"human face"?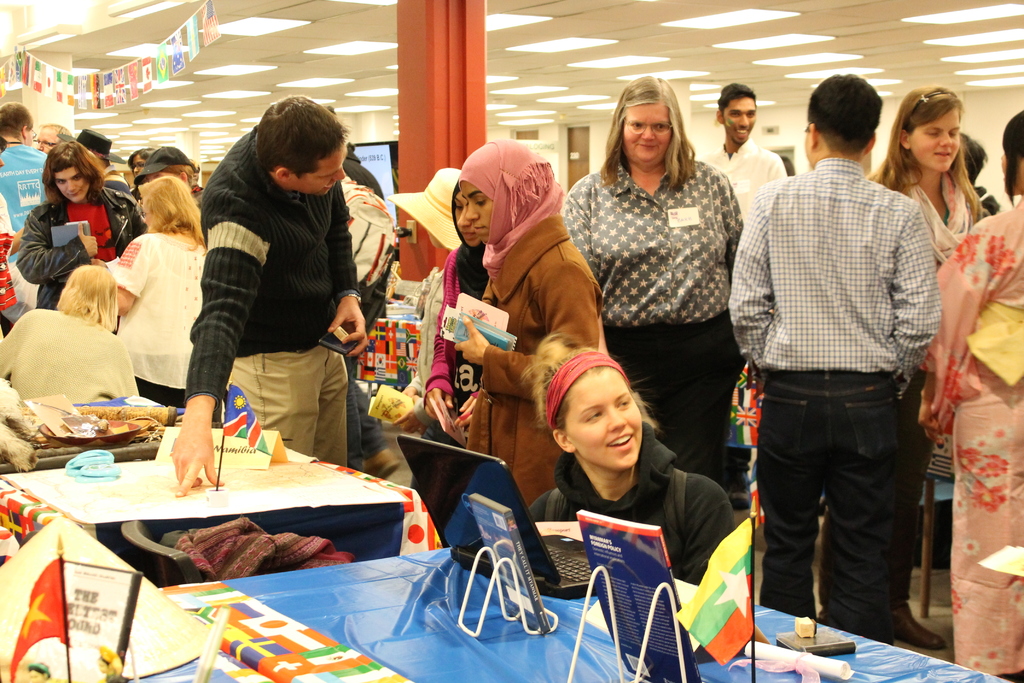
461 179 492 242
